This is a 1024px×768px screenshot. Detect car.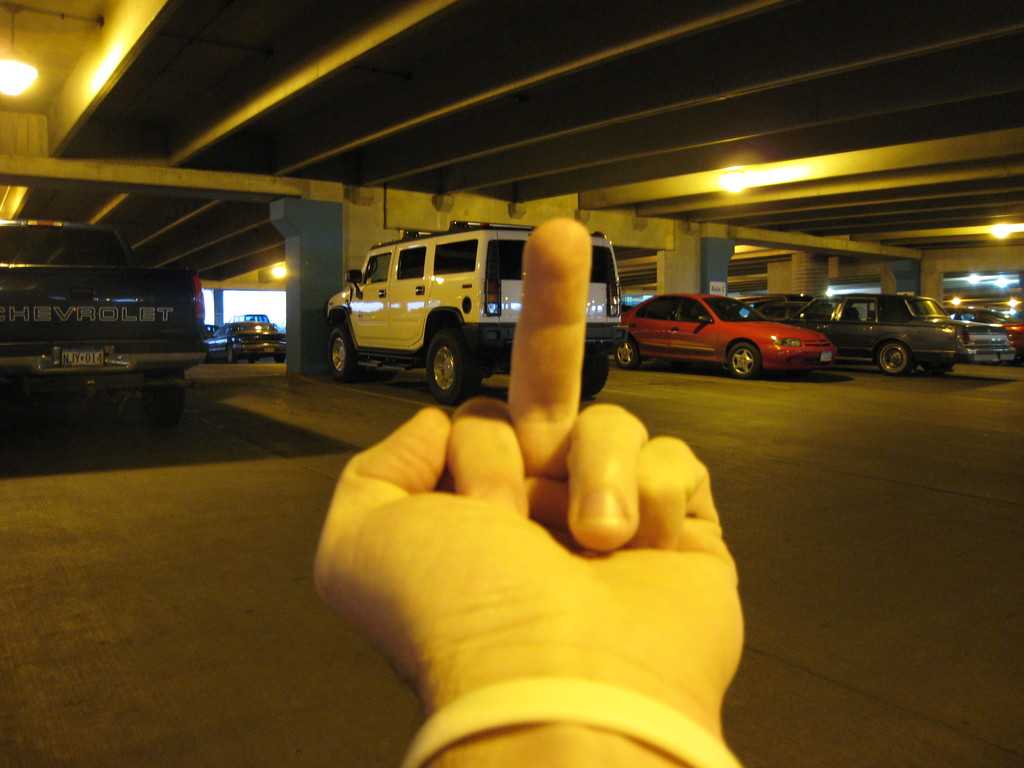
[956, 323, 1012, 362].
